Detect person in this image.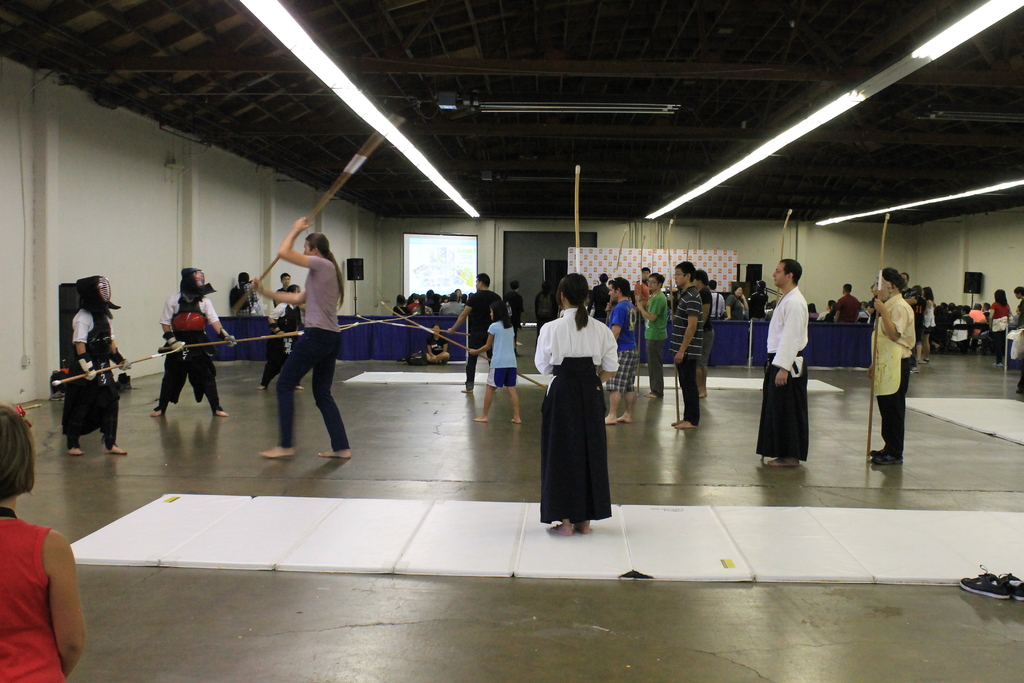
Detection: [x1=246, y1=282, x2=311, y2=385].
